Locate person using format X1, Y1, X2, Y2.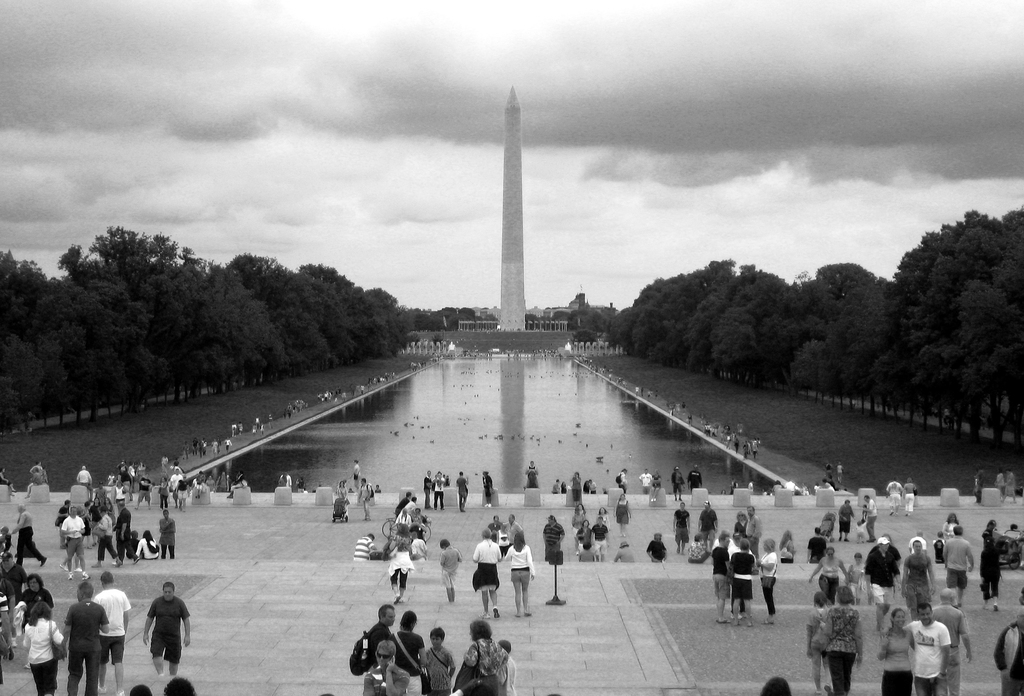
902, 477, 917, 516.
